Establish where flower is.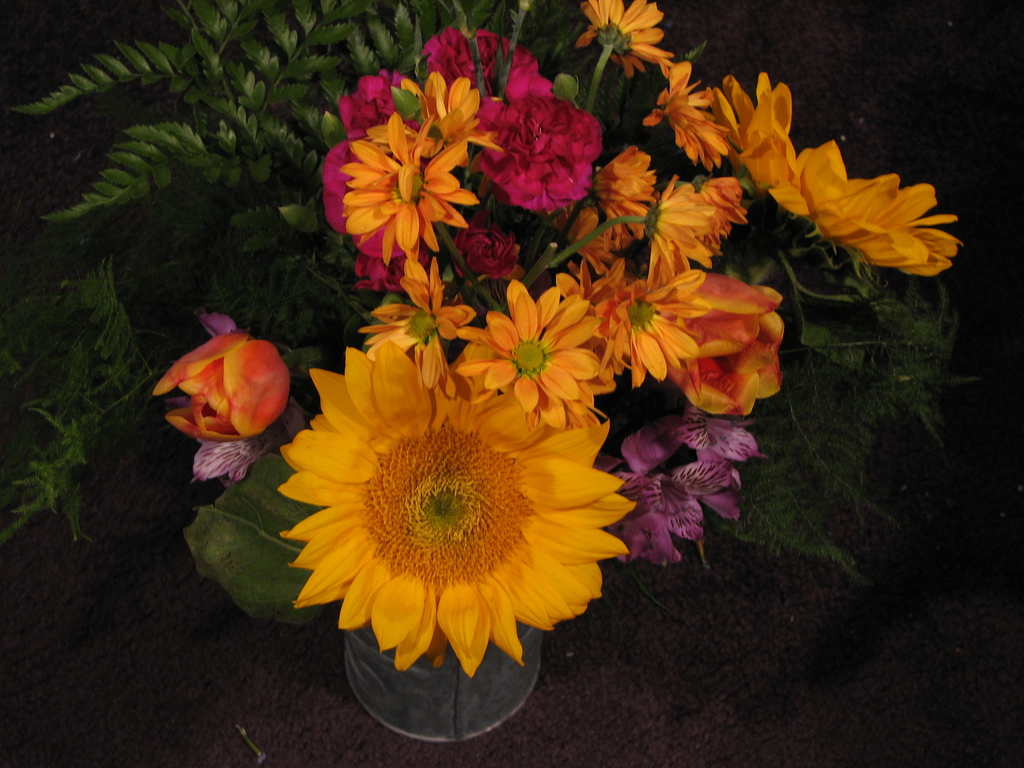
Established at region(268, 331, 632, 684).
